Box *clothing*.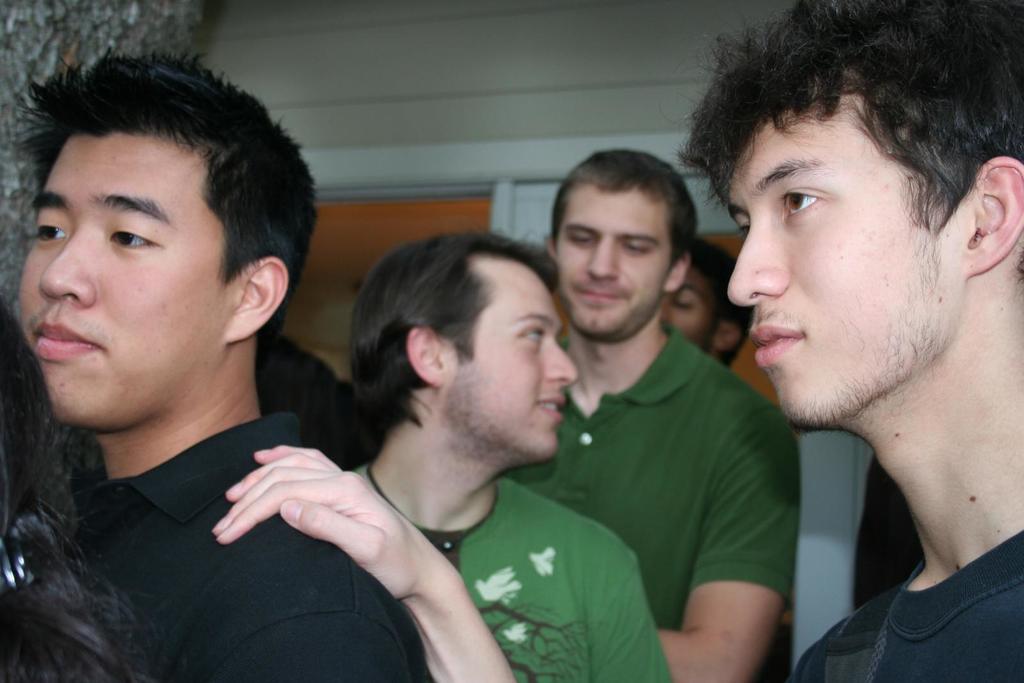
{"x1": 849, "y1": 453, "x2": 930, "y2": 609}.
